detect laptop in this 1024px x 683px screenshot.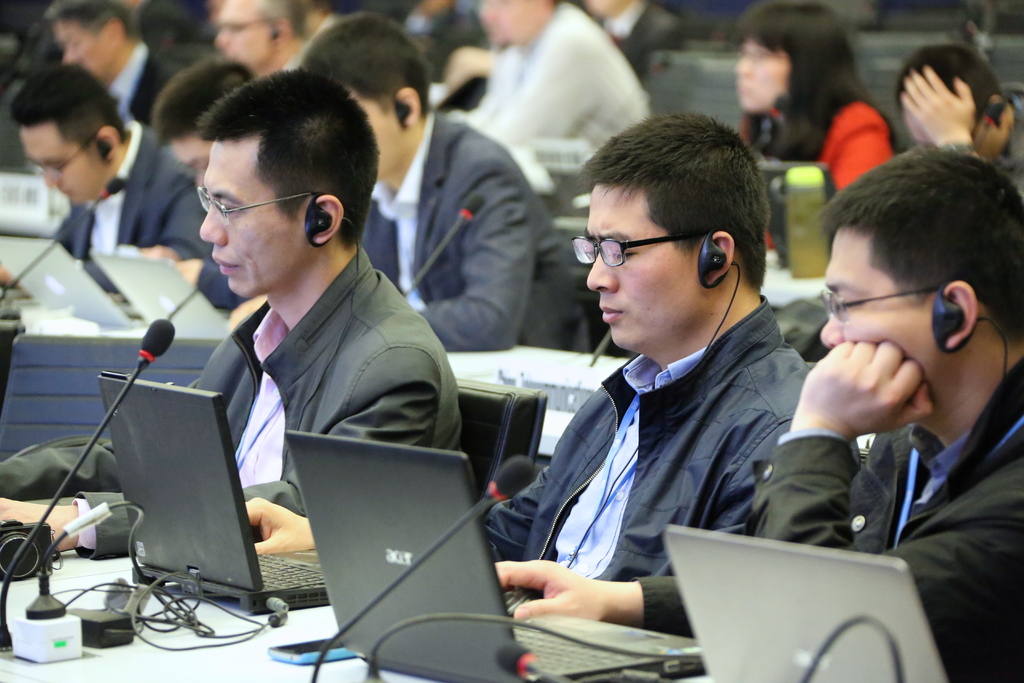
Detection: {"left": 662, "top": 523, "right": 948, "bottom": 682}.
